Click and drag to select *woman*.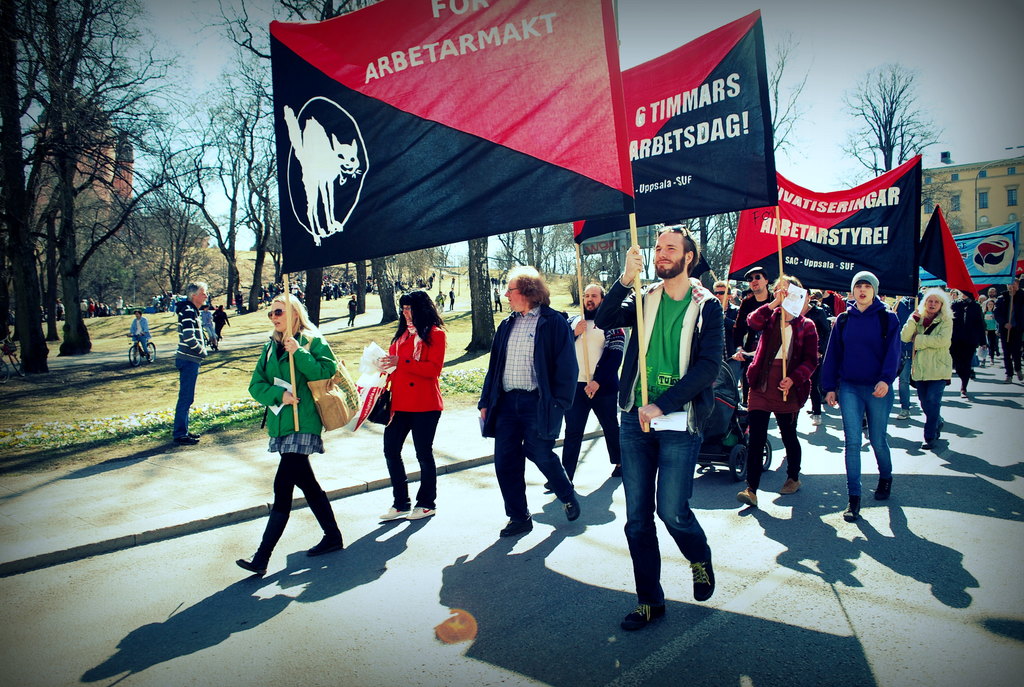
Selection: select_region(230, 290, 349, 578).
